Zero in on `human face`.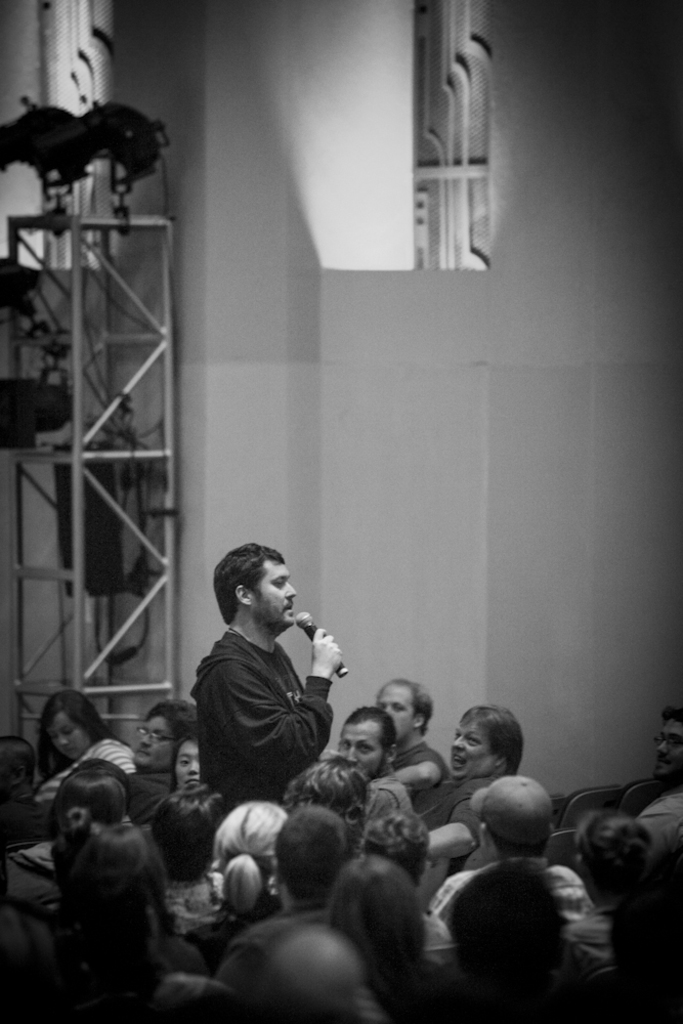
Zeroed in: [658, 727, 682, 776].
